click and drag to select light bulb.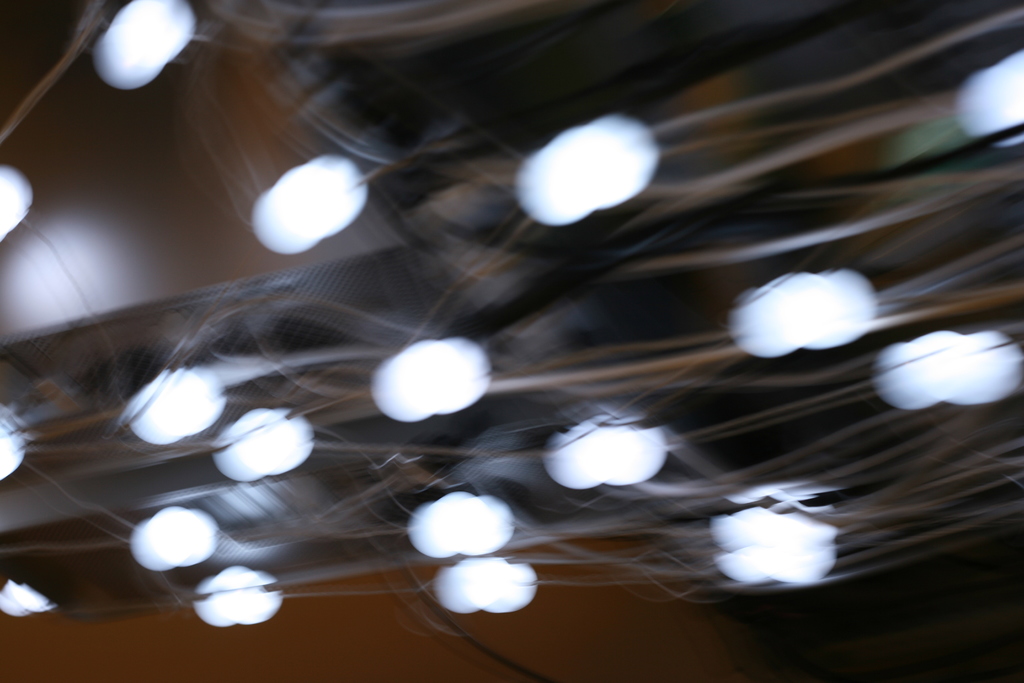
Selection: <box>951,50,1021,147</box>.
